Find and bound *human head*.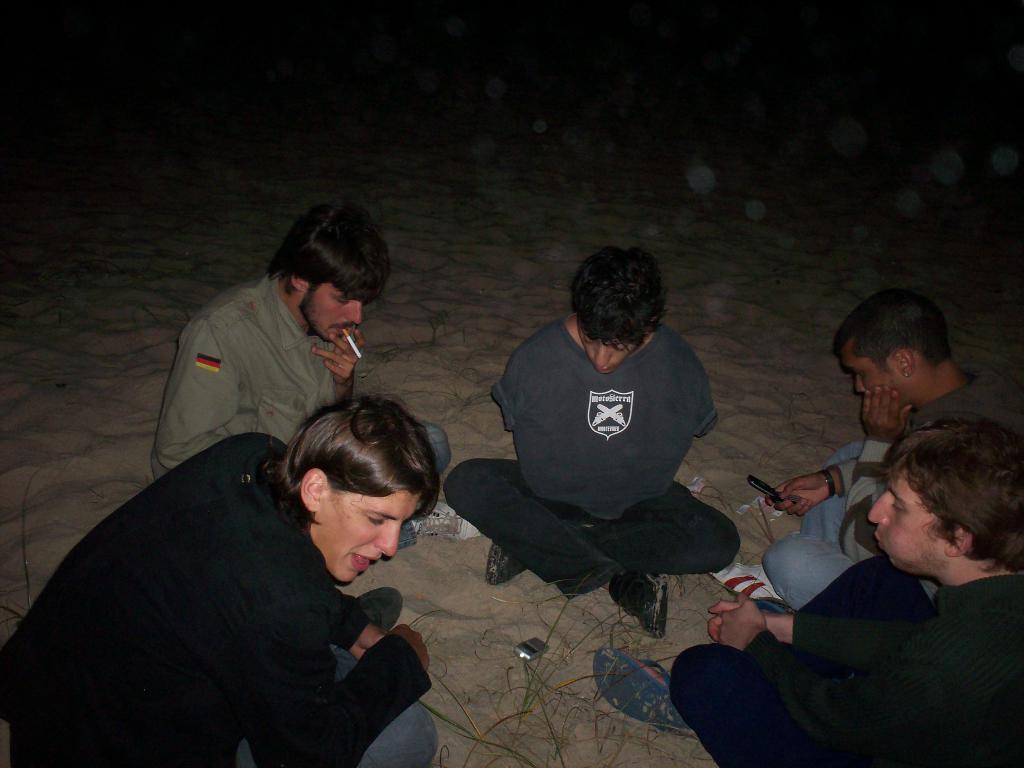
Bound: region(265, 204, 398, 344).
